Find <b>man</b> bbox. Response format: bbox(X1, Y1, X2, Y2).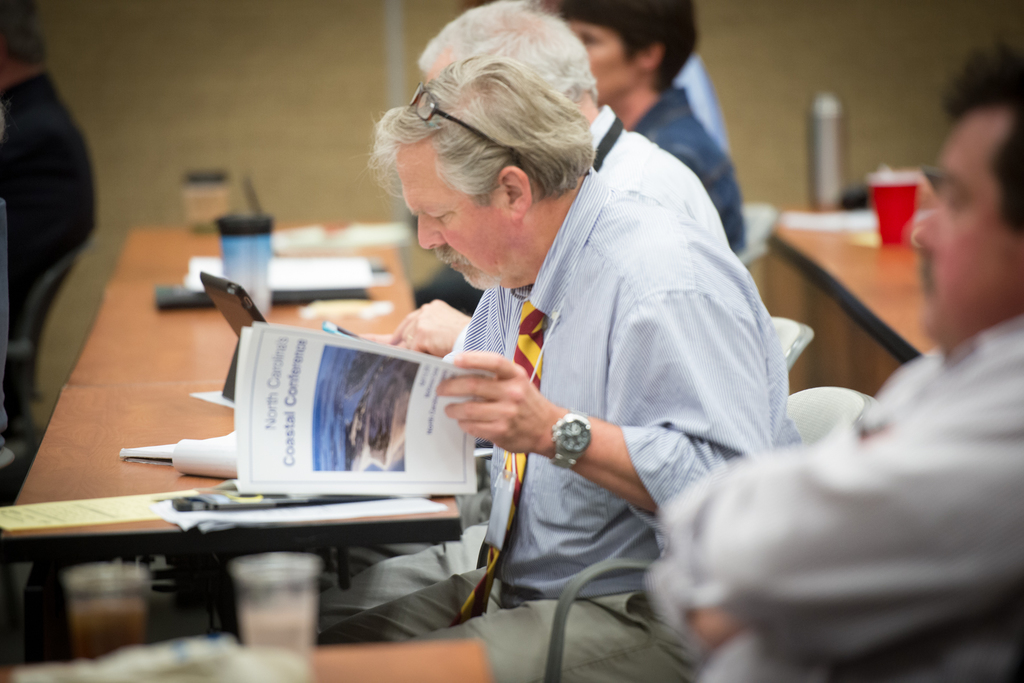
bbox(389, 0, 734, 355).
